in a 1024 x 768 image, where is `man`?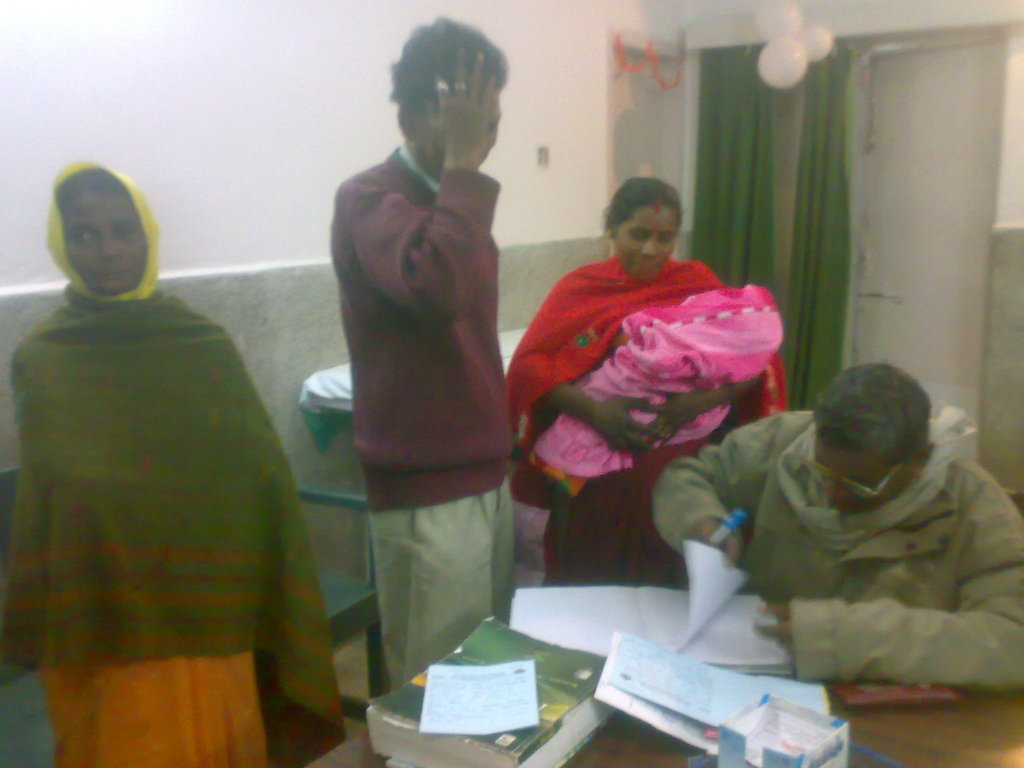
649, 358, 1023, 697.
